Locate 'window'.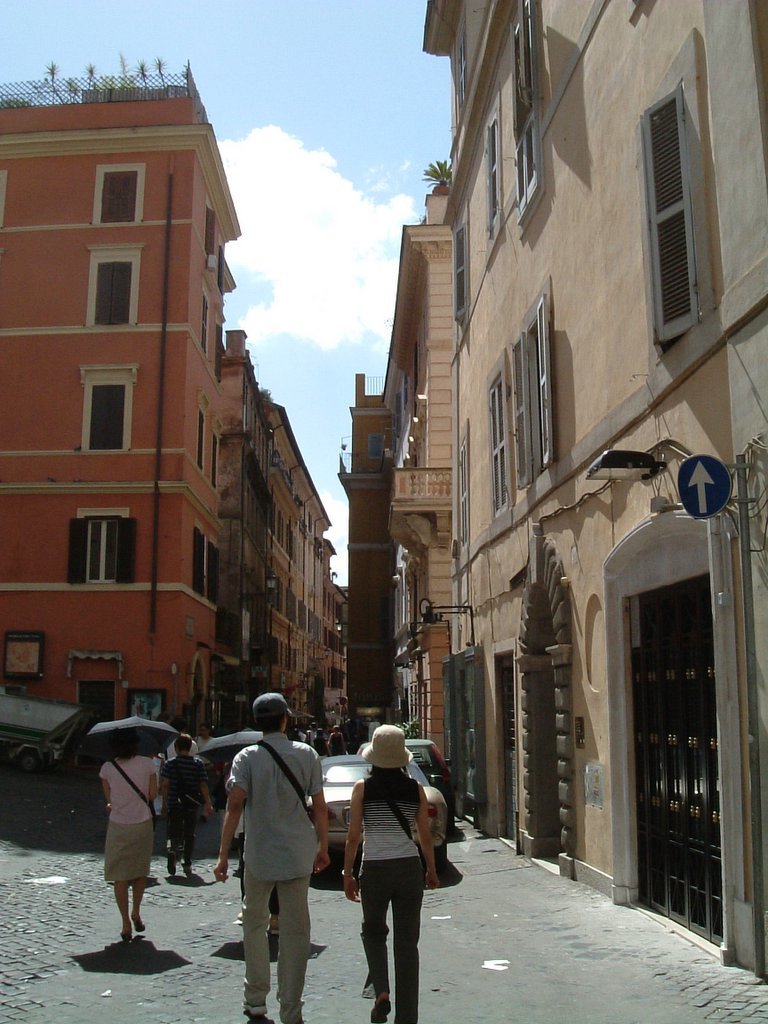
Bounding box: l=207, t=205, r=216, b=260.
